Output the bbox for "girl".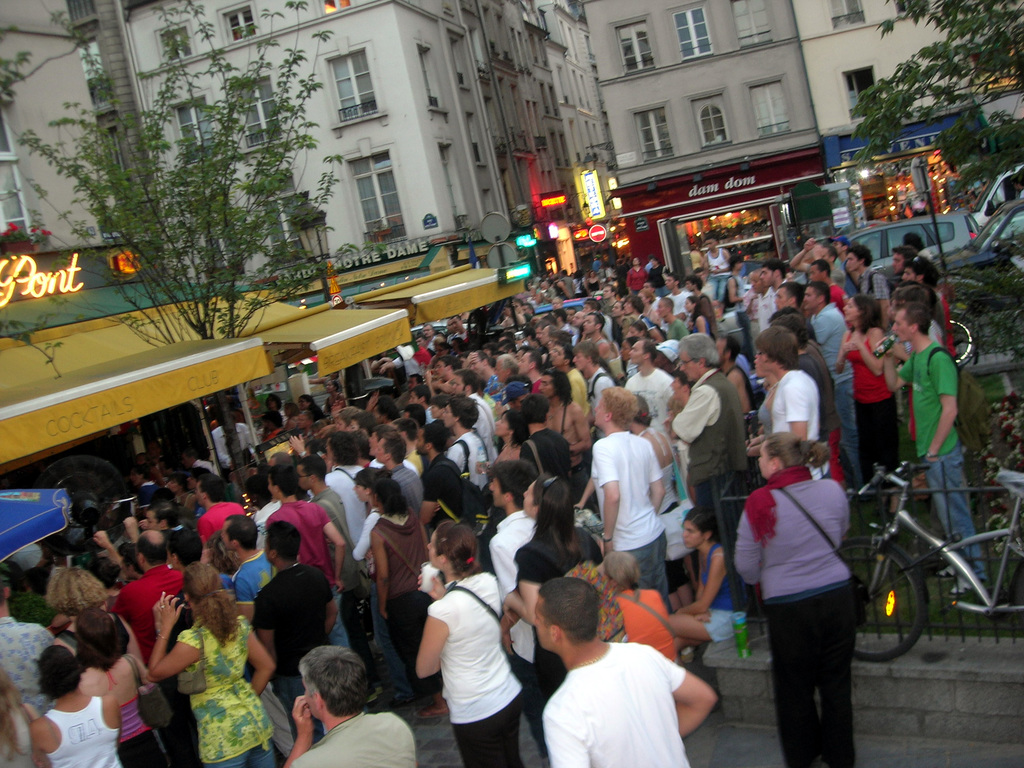
bbox=[685, 288, 714, 335].
